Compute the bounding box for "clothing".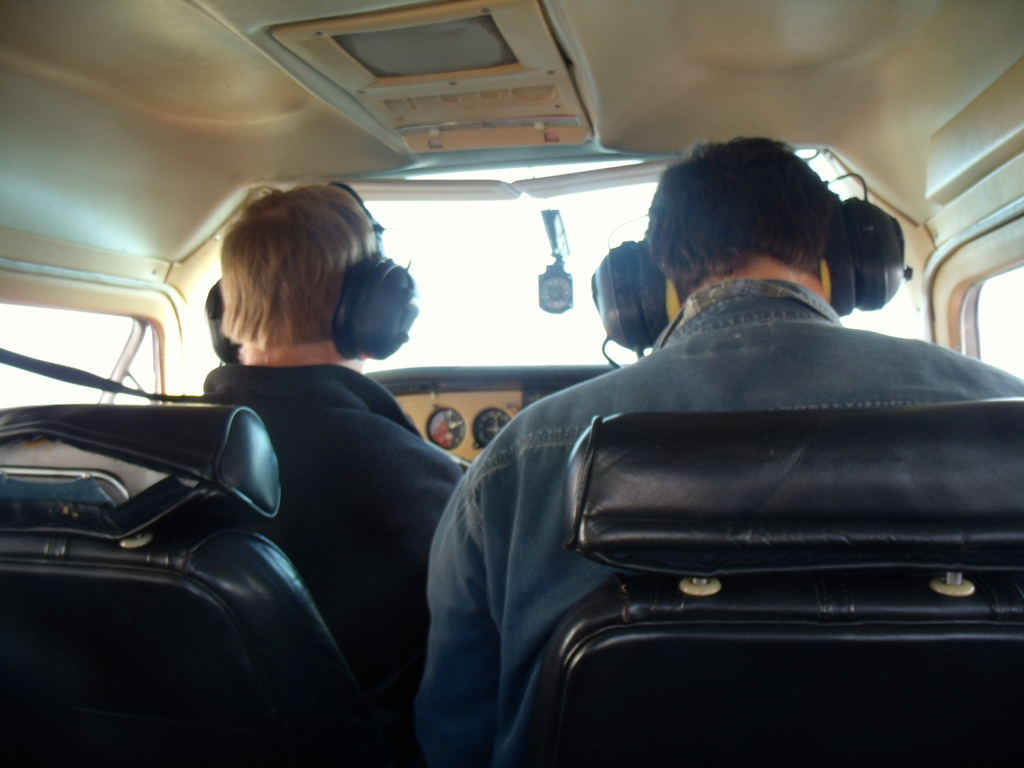
box(167, 358, 471, 767).
